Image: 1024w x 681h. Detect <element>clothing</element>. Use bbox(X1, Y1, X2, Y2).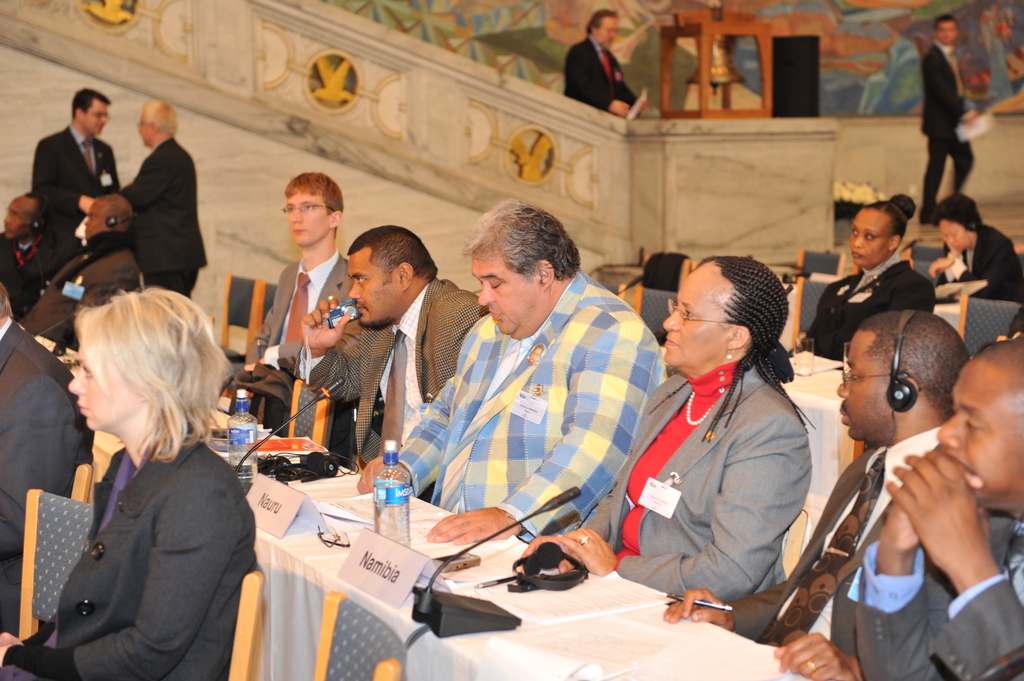
bbox(931, 214, 1023, 302).
